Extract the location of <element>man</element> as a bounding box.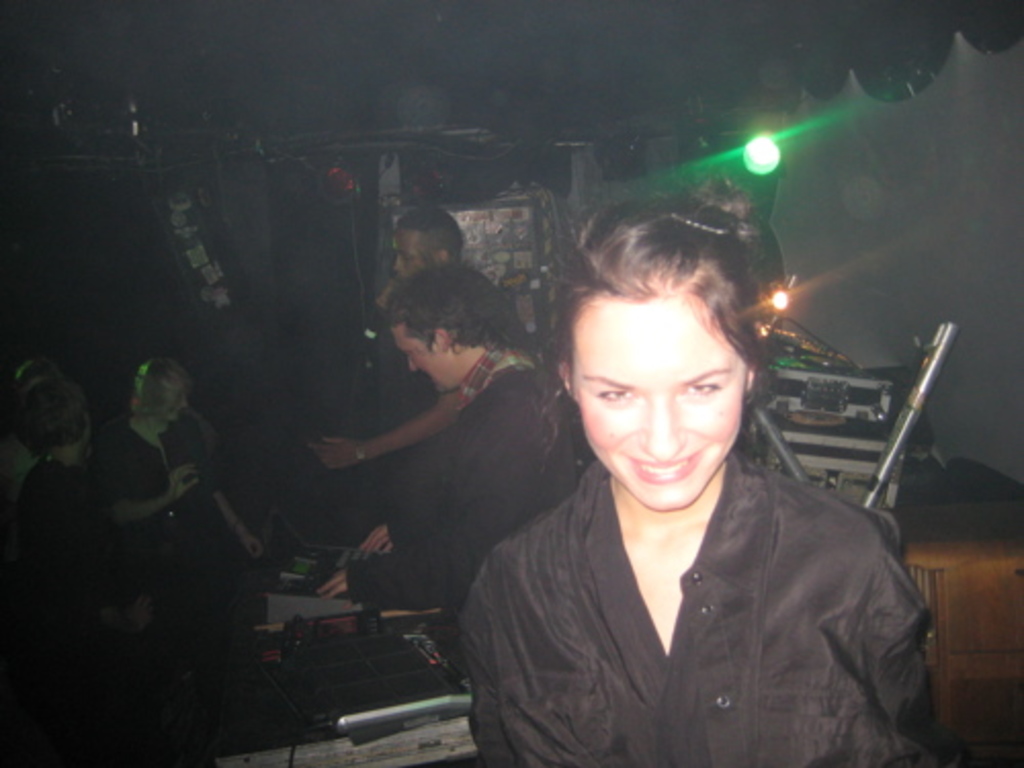
315,260,578,608.
